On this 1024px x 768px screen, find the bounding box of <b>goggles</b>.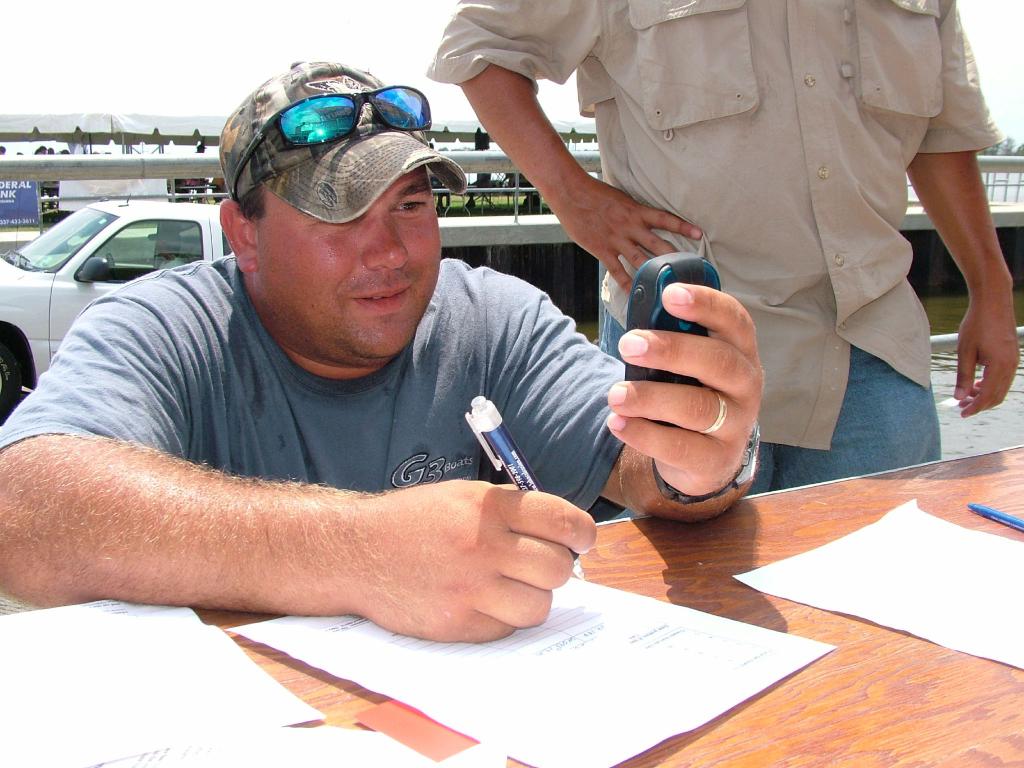
Bounding box: (left=232, top=84, right=433, bottom=206).
